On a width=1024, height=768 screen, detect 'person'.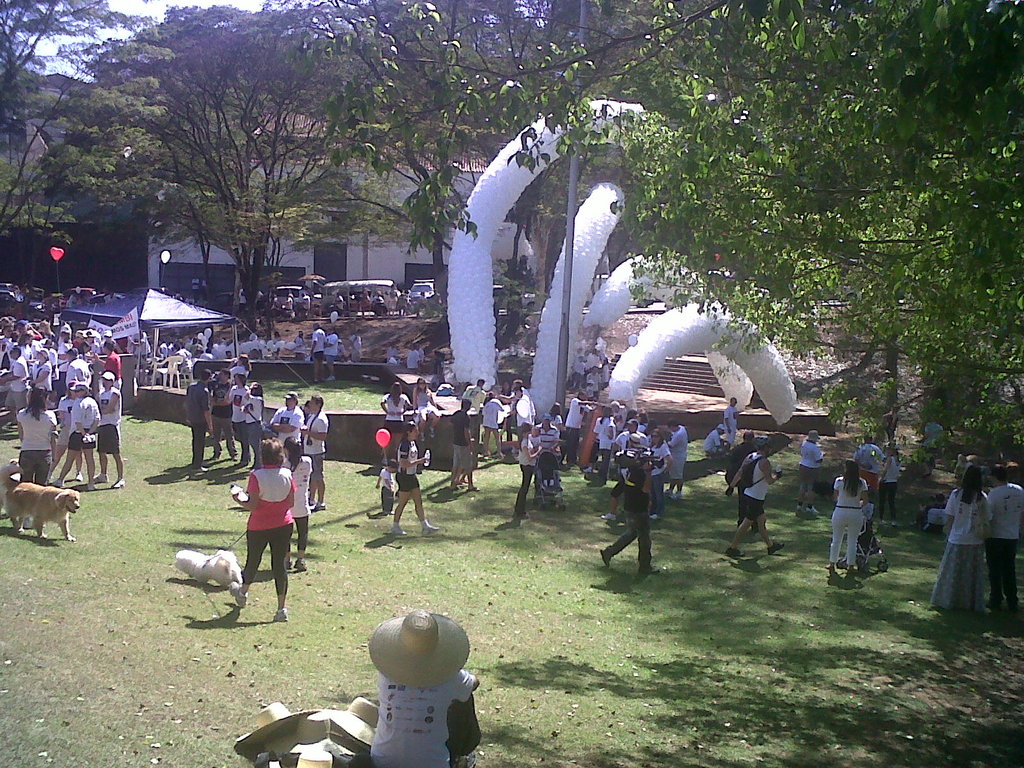
pyautogui.locateOnScreen(601, 442, 649, 575).
